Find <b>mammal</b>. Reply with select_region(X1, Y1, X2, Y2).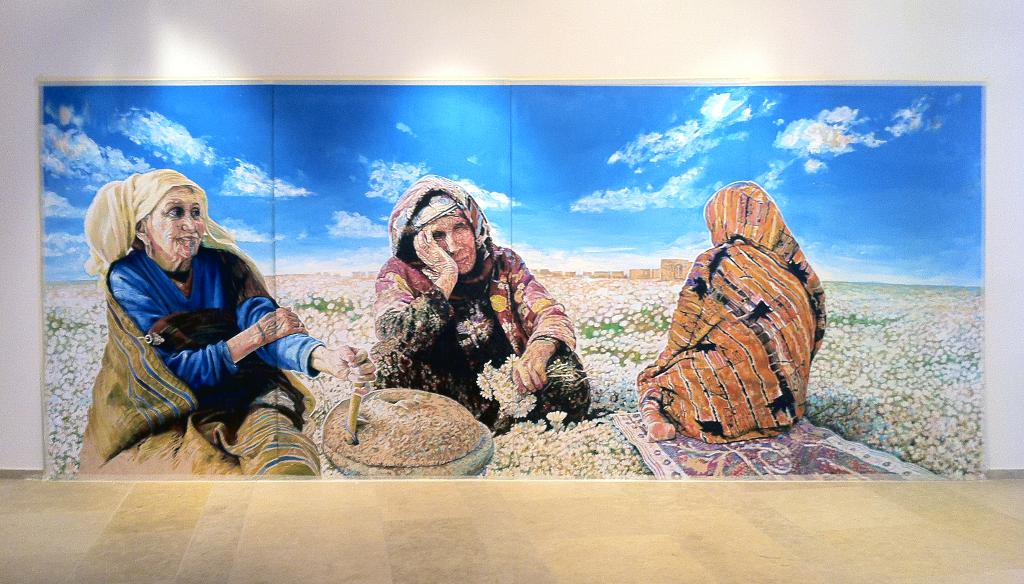
select_region(637, 202, 833, 449).
